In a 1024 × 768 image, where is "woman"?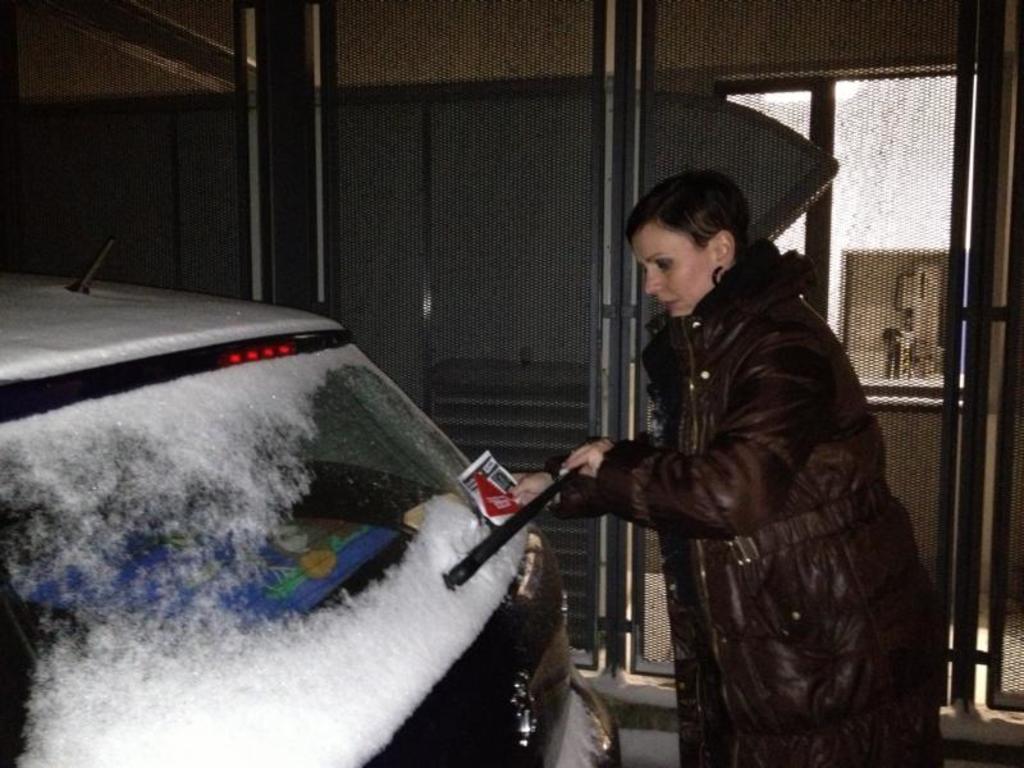
box=[365, 175, 886, 762].
